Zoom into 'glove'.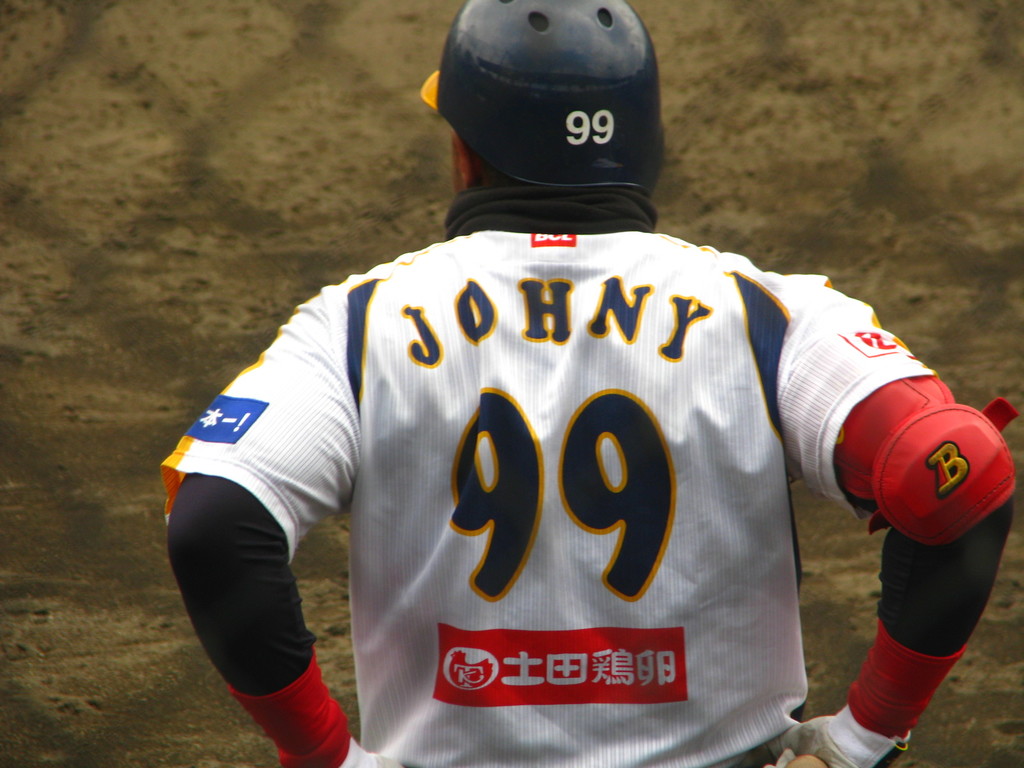
Zoom target: region(766, 705, 910, 767).
